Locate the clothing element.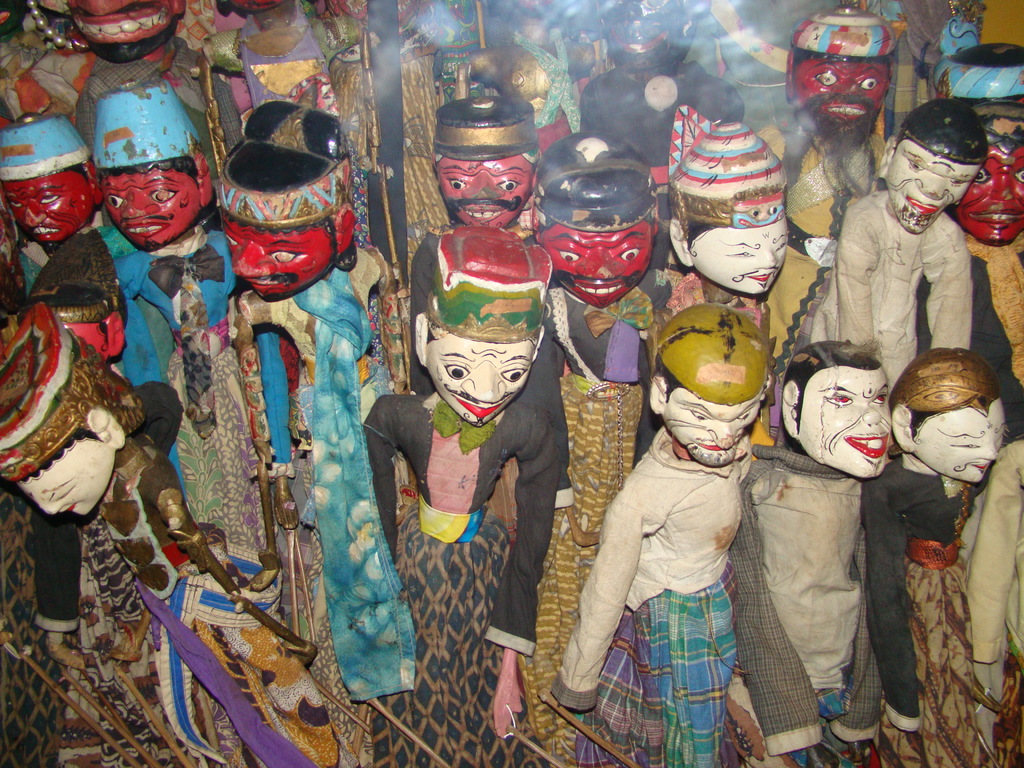
Element bbox: box=[964, 437, 1023, 663].
